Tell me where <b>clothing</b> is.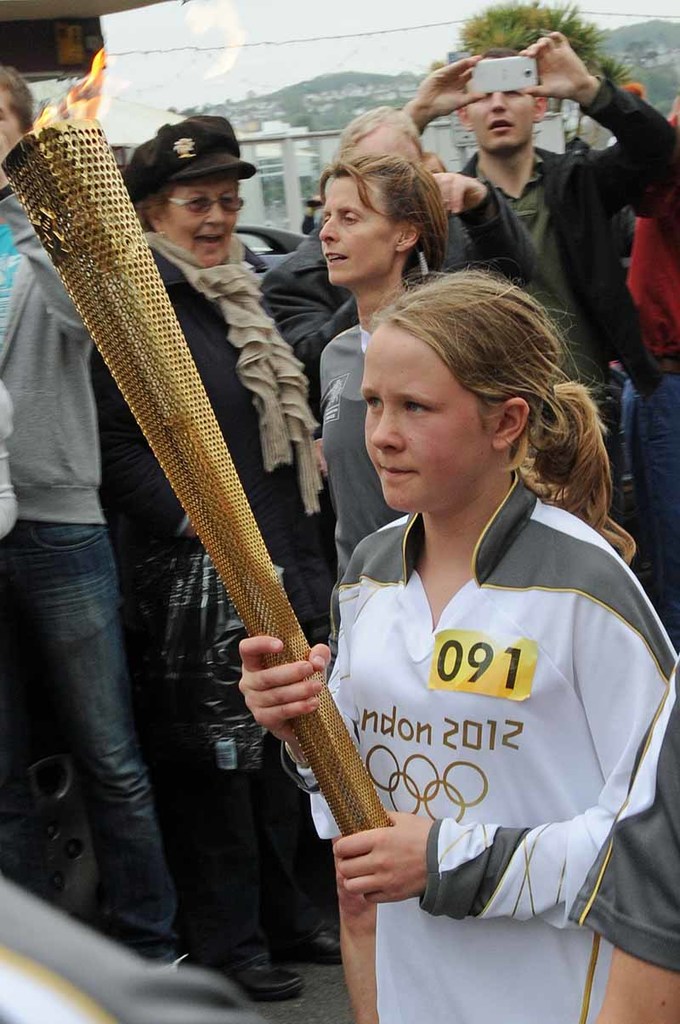
<b>clothing</b> is at left=604, top=116, right=679, bottom=586.
